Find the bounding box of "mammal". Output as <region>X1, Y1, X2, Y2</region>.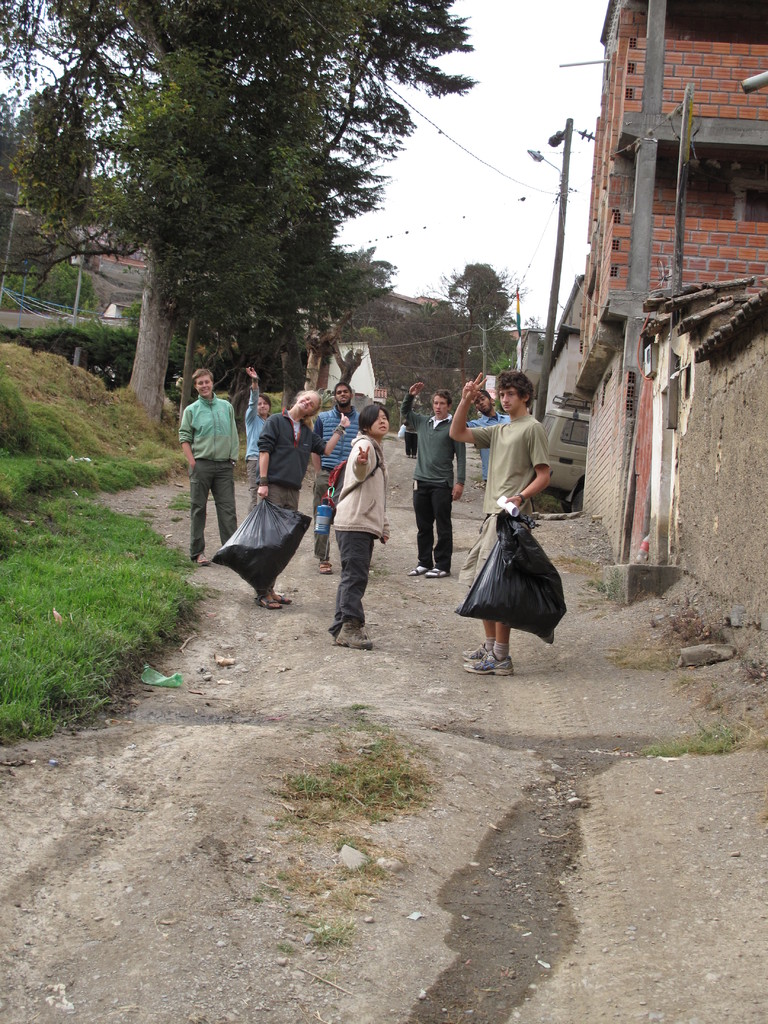
<region>448, 371, 553, 665</region>.
